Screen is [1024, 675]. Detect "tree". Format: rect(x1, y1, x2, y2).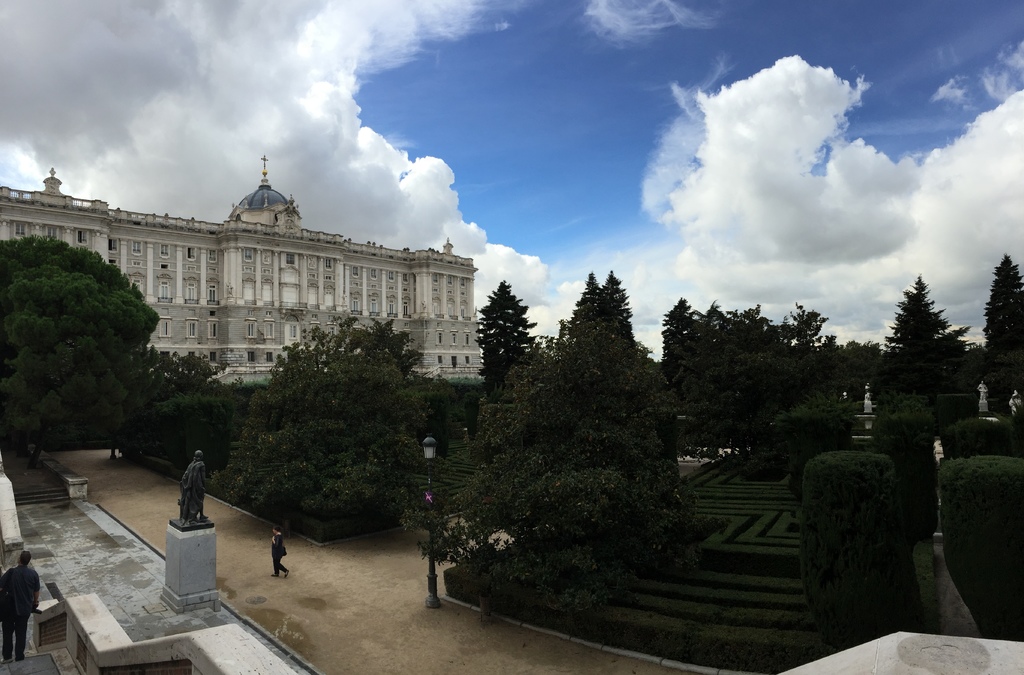
rect(861, 268, 989, 420).
